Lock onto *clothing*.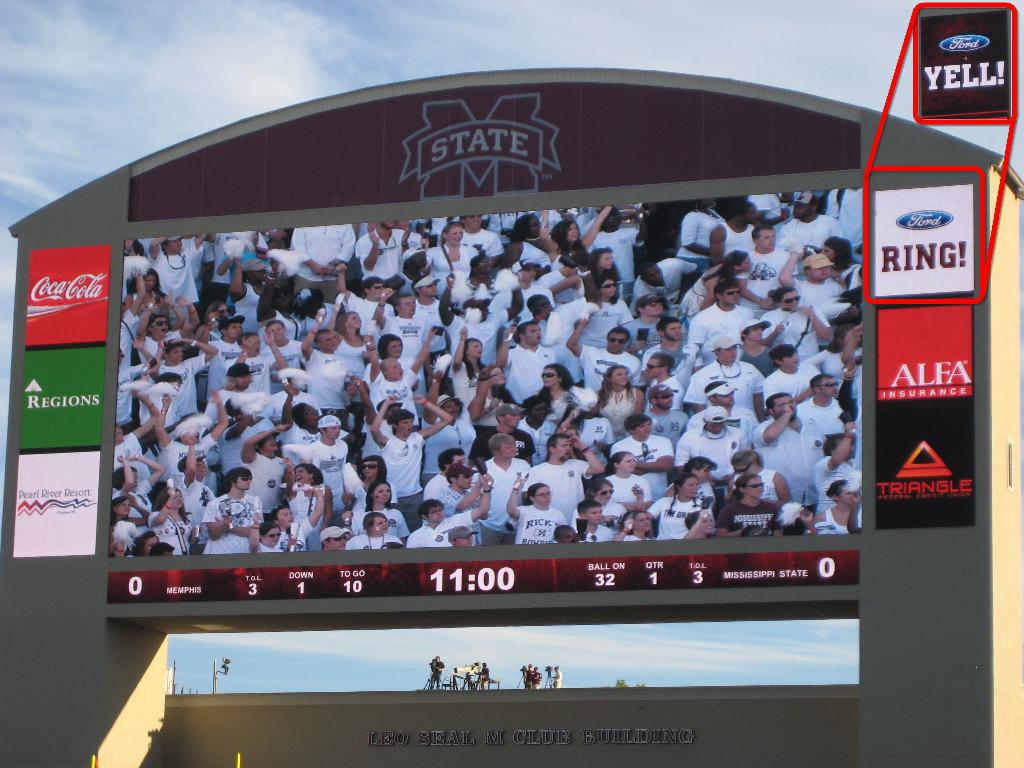
Locked: bbox=[765, 298, 825, 358].
